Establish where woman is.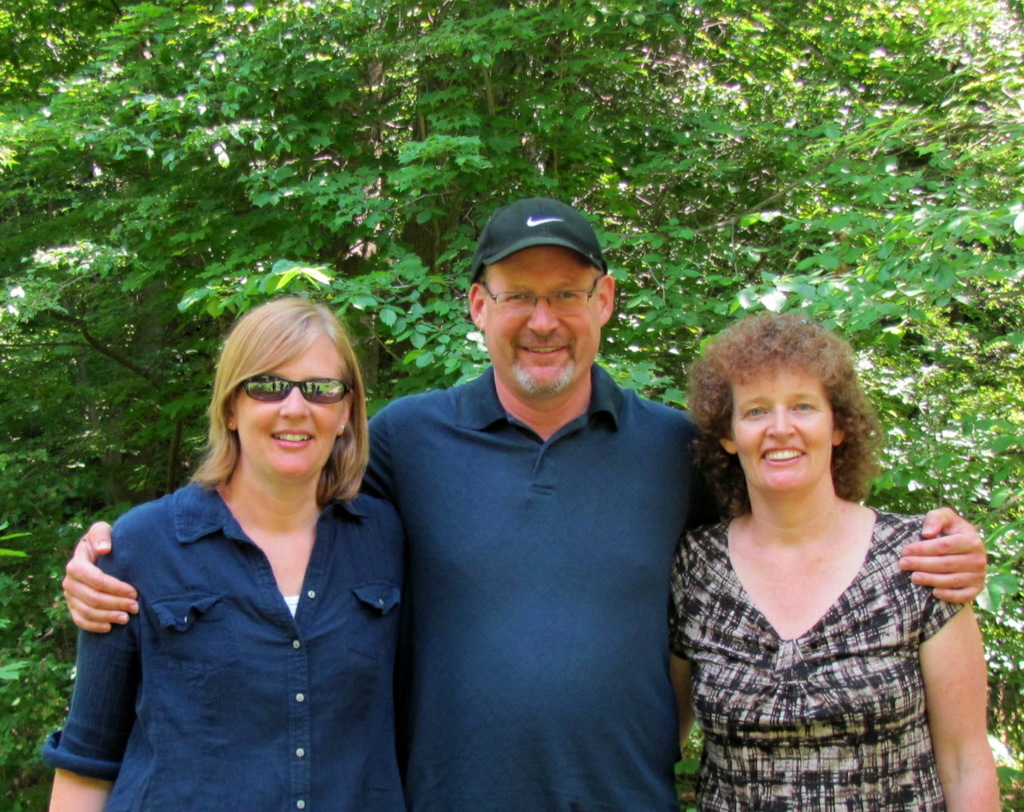
Established at BBox(662, 310, 1008, 811).
